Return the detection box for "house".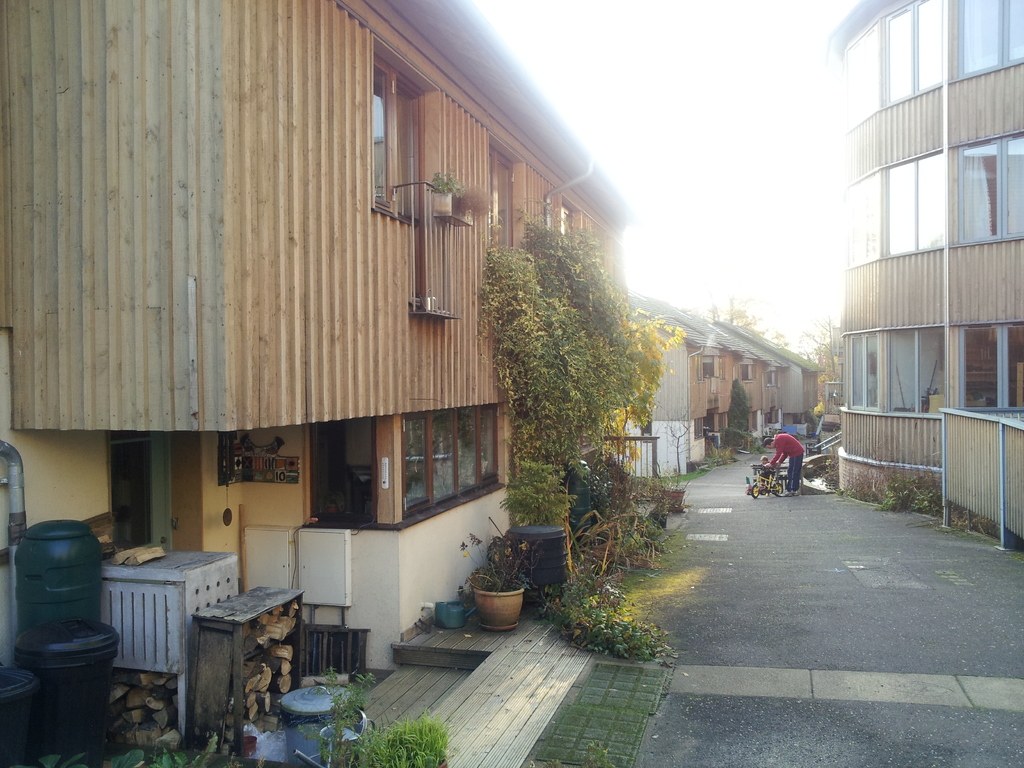
822,0,1023,554.
